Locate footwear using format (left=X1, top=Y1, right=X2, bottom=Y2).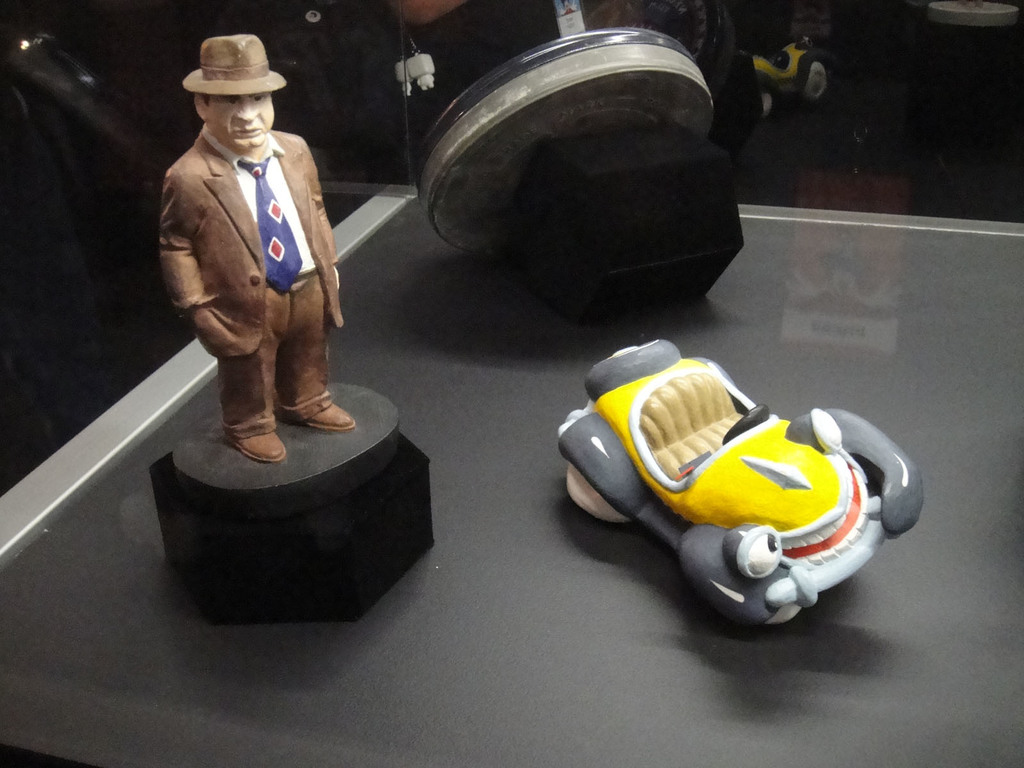
(left=296, top=402, right=360, bottom=428).
